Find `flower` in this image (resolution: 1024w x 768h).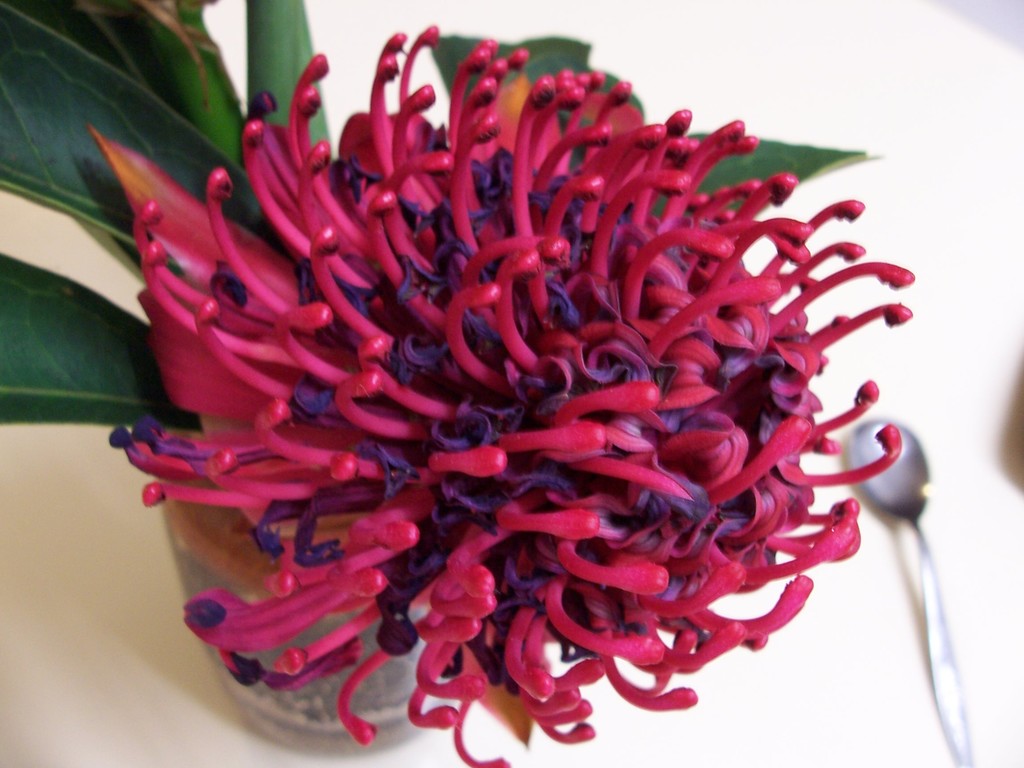
<box>55,61,938,762</box>.
